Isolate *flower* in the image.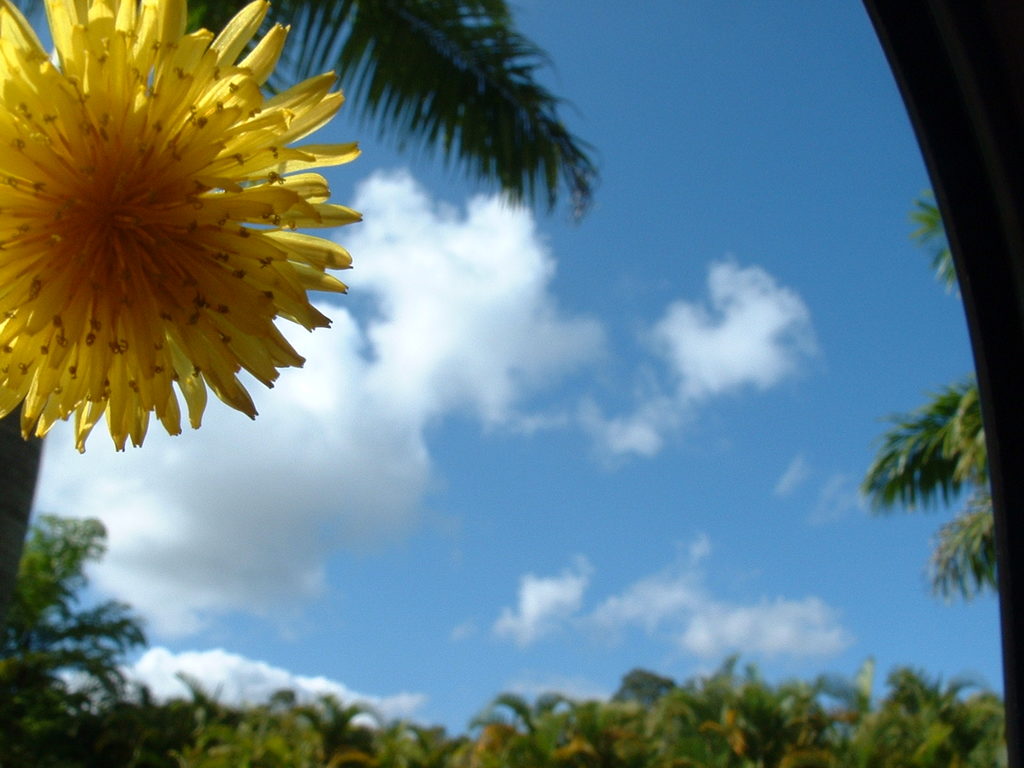
Isolated region: x1=3 y1=24 x2=371 y2=492.
